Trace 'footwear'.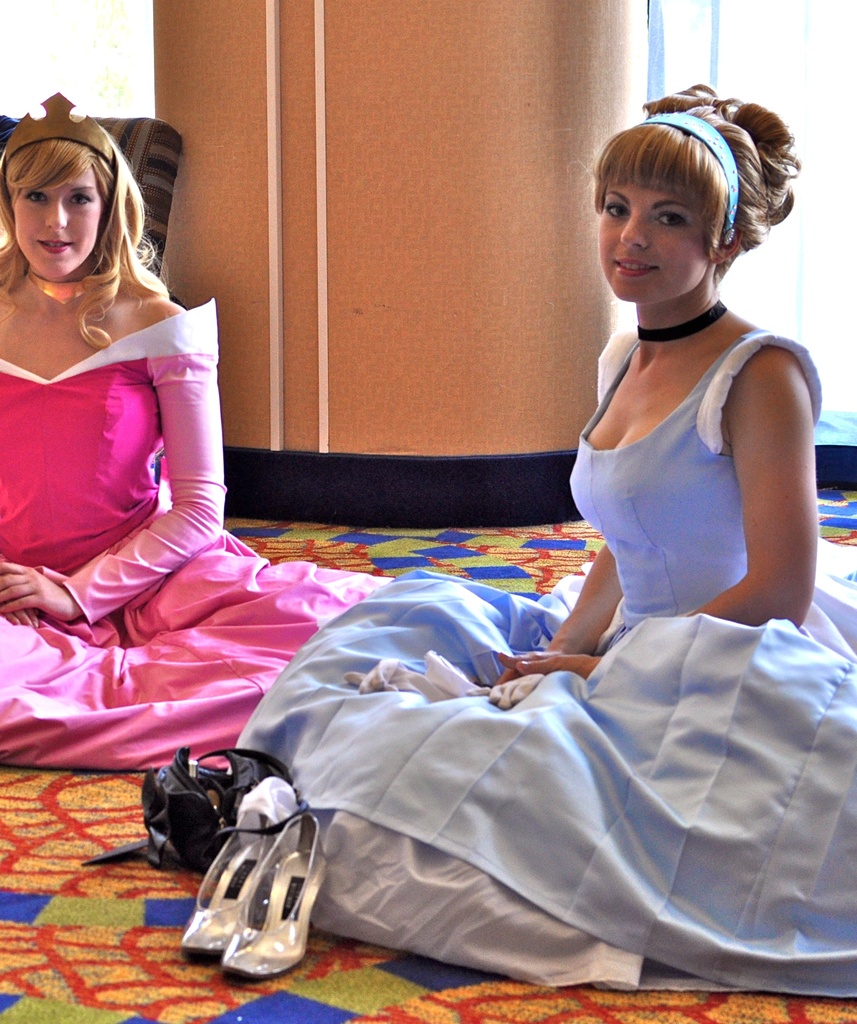
Traced to x1=222 y1=801 x2=336 y2=977.
